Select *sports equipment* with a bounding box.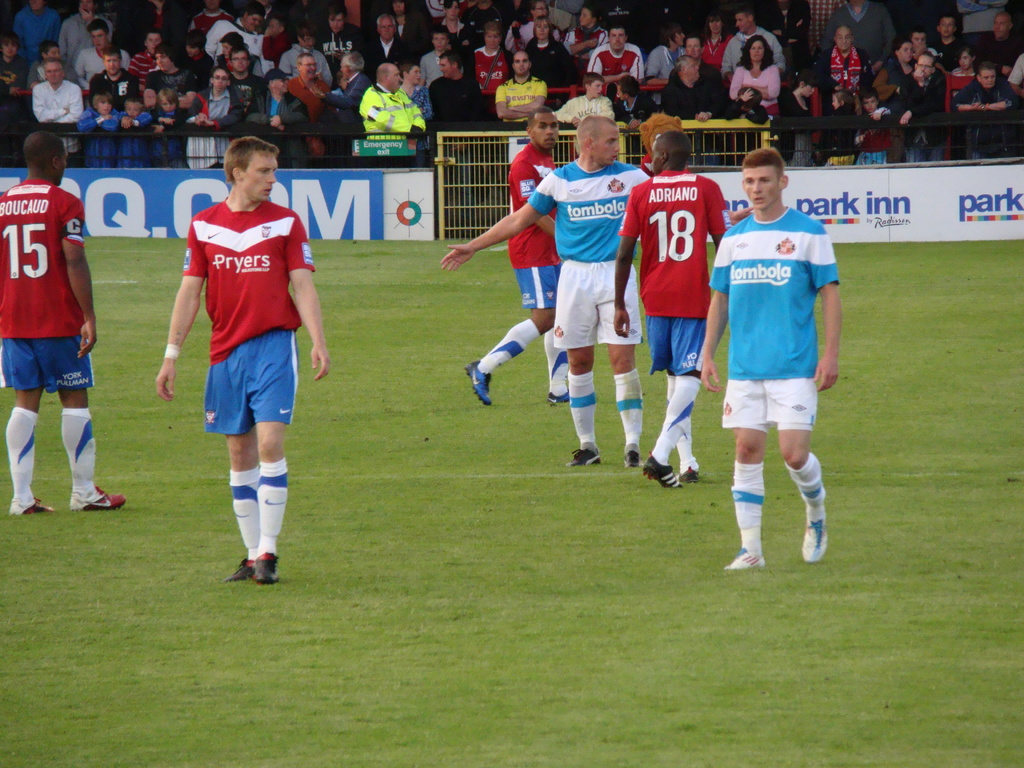
{"left": 808, "top": 516, "right": 828, "bottom": 568}.
